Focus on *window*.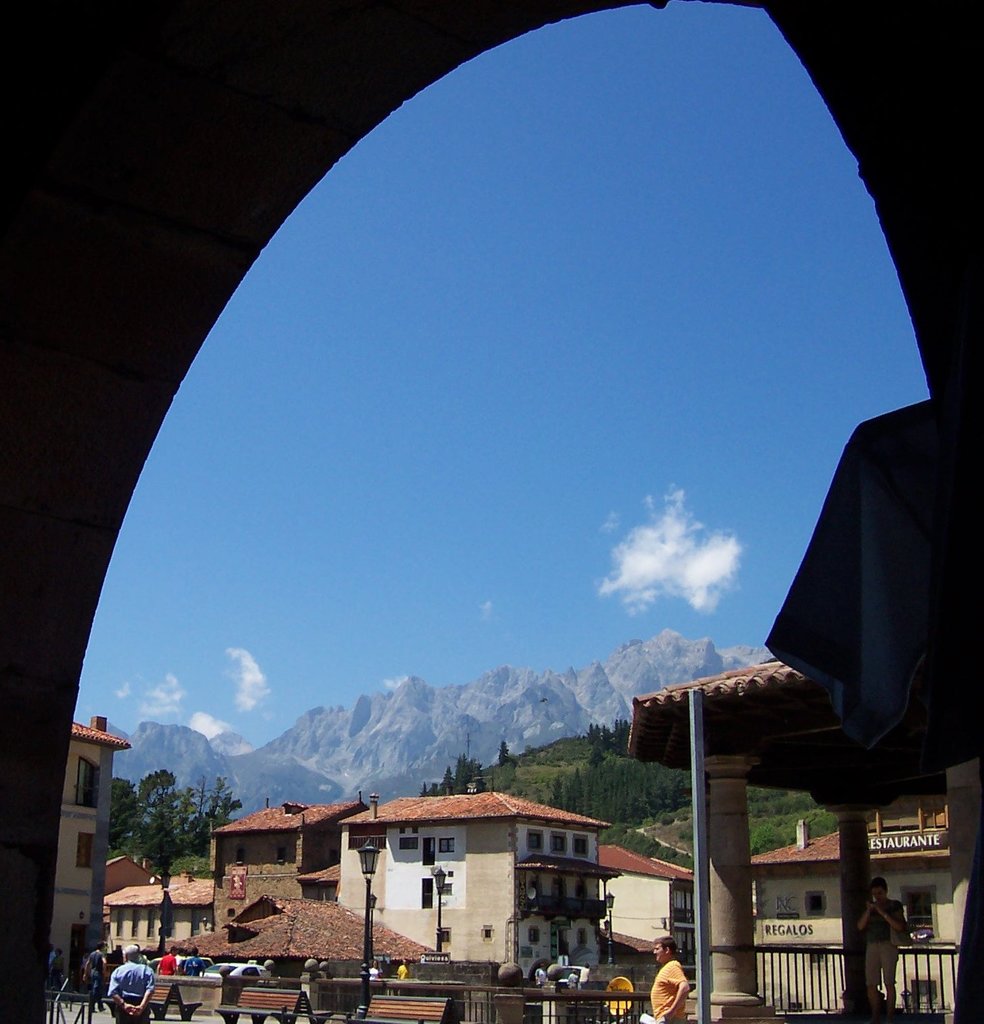
Focused at BBox(572, 838, 585, 859).
